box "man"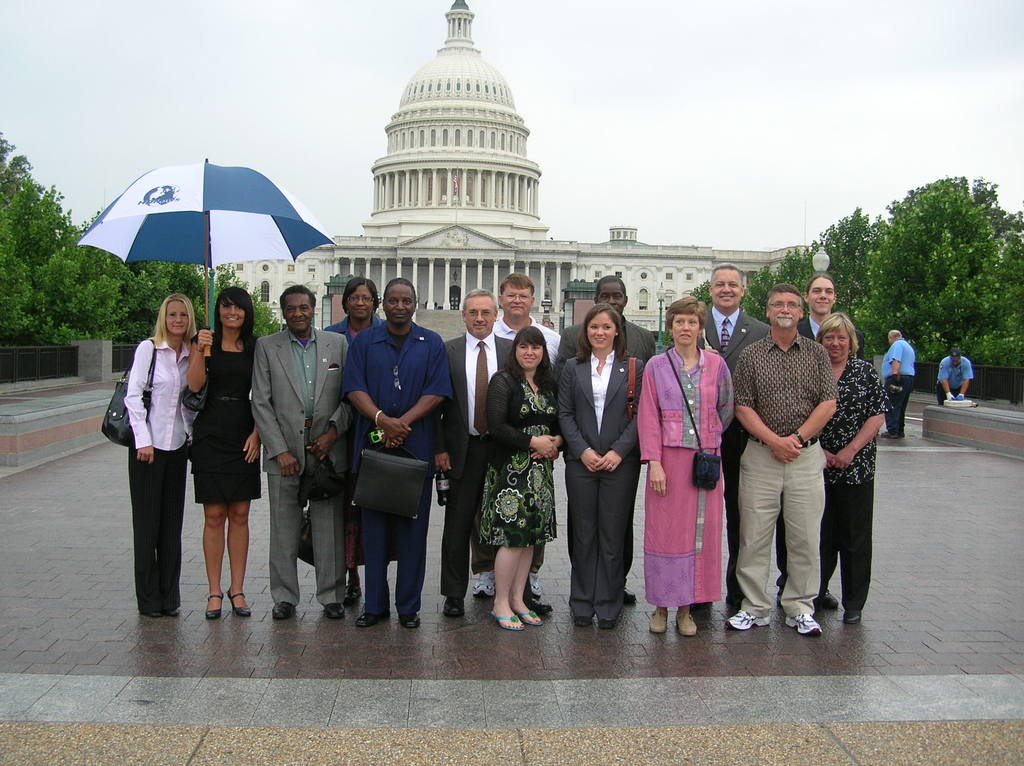
select_region(694, 262, 771, 619)
